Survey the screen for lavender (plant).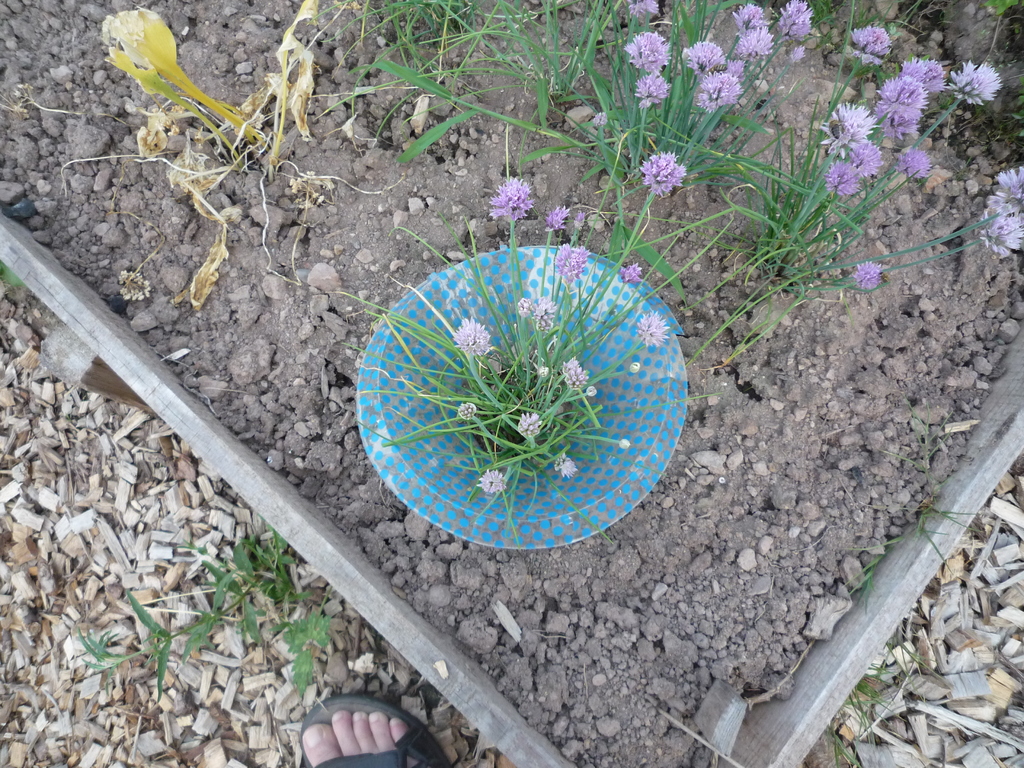
Survey found: [left=888, top=57, right=1001, bottom=175].
